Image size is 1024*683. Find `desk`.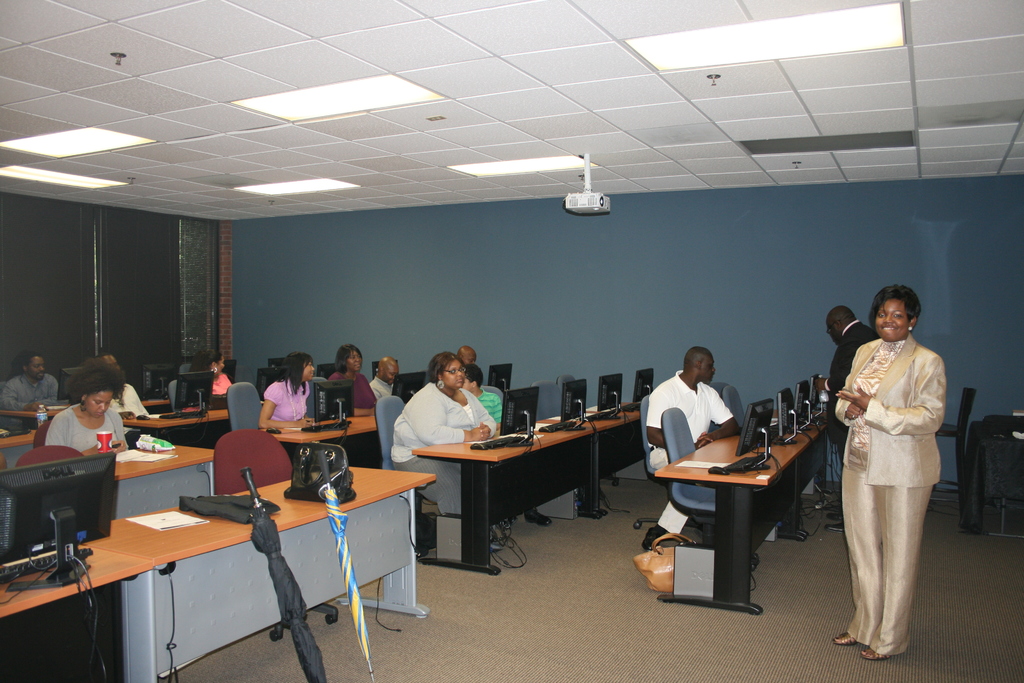
652 409 829 616.
